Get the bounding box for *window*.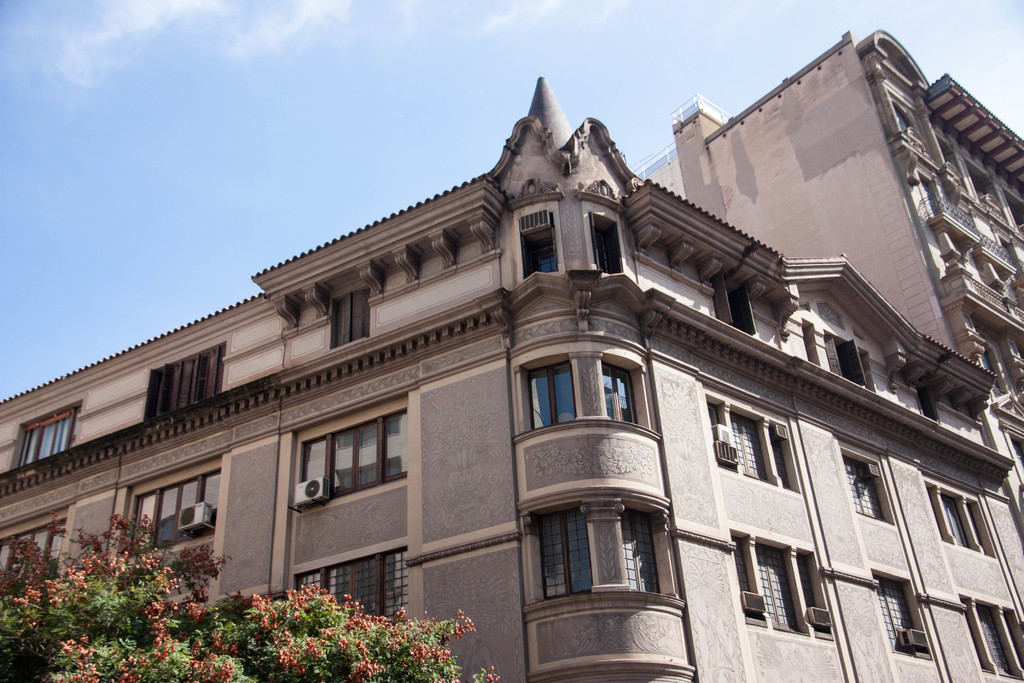
(719, 283, 749, 333).
